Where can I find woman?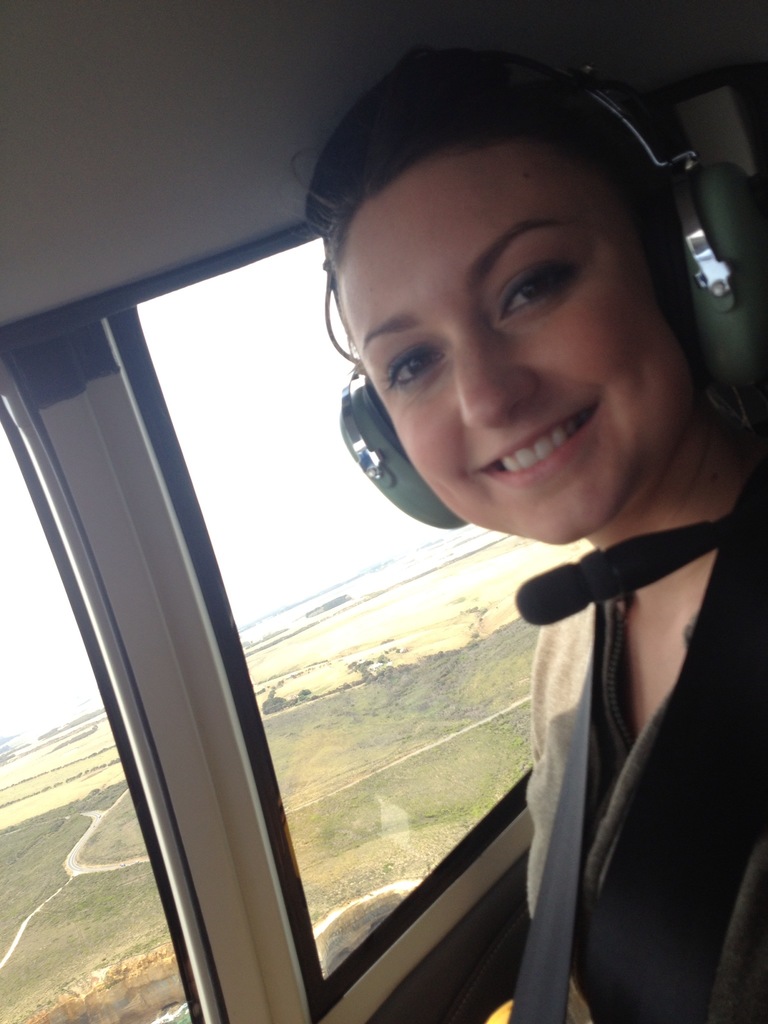
You can find it at rect(86, 96, 746, 1003).
